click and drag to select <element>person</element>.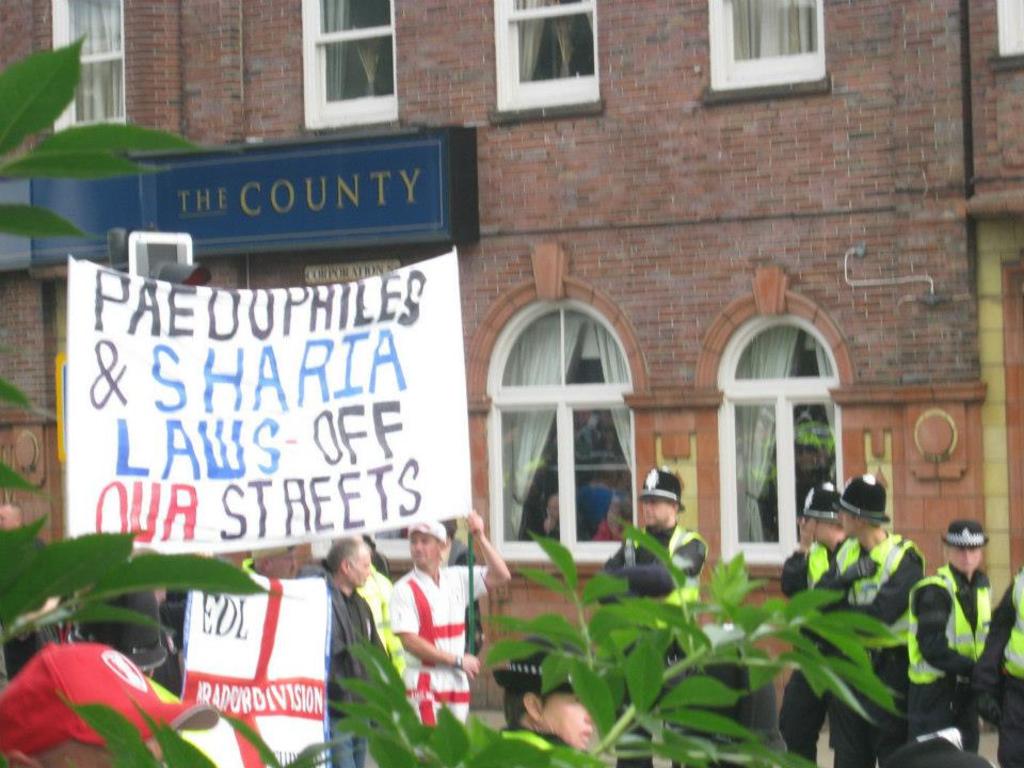
Selection: bbox=(962, 551, 1023, 767).
